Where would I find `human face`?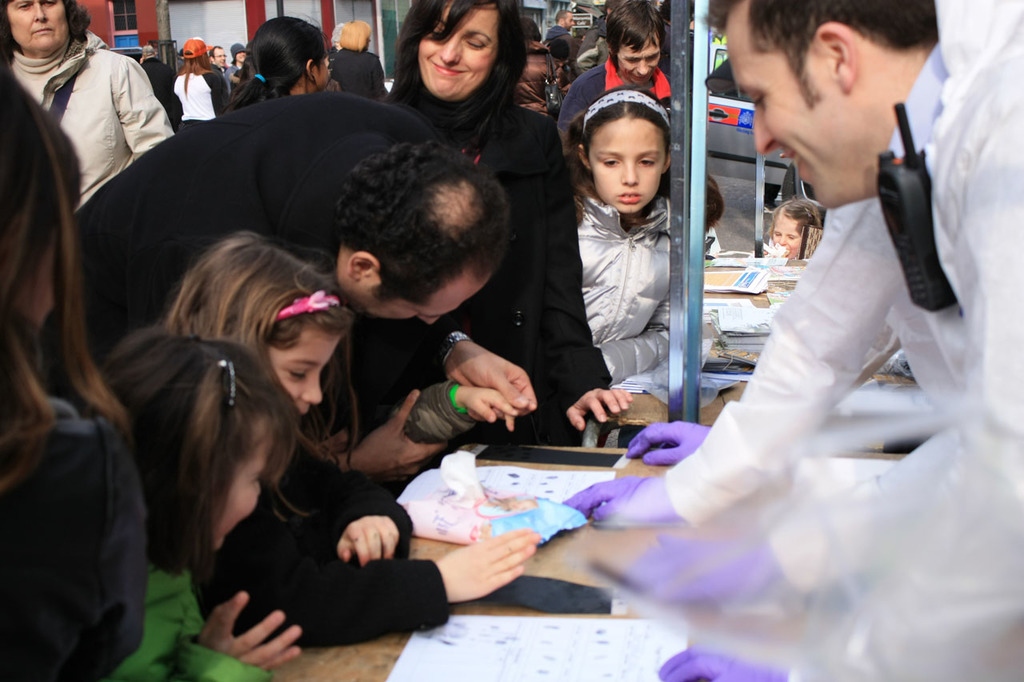
At 774,209,806,258.
